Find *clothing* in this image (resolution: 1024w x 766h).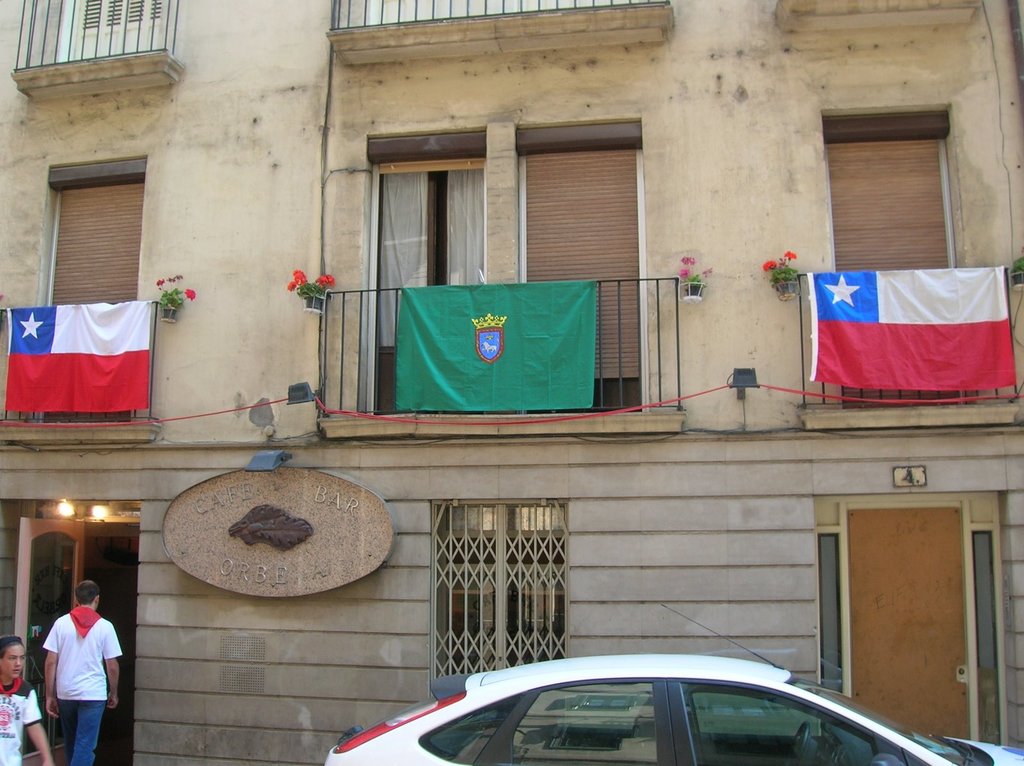
785 272 1023 411.
